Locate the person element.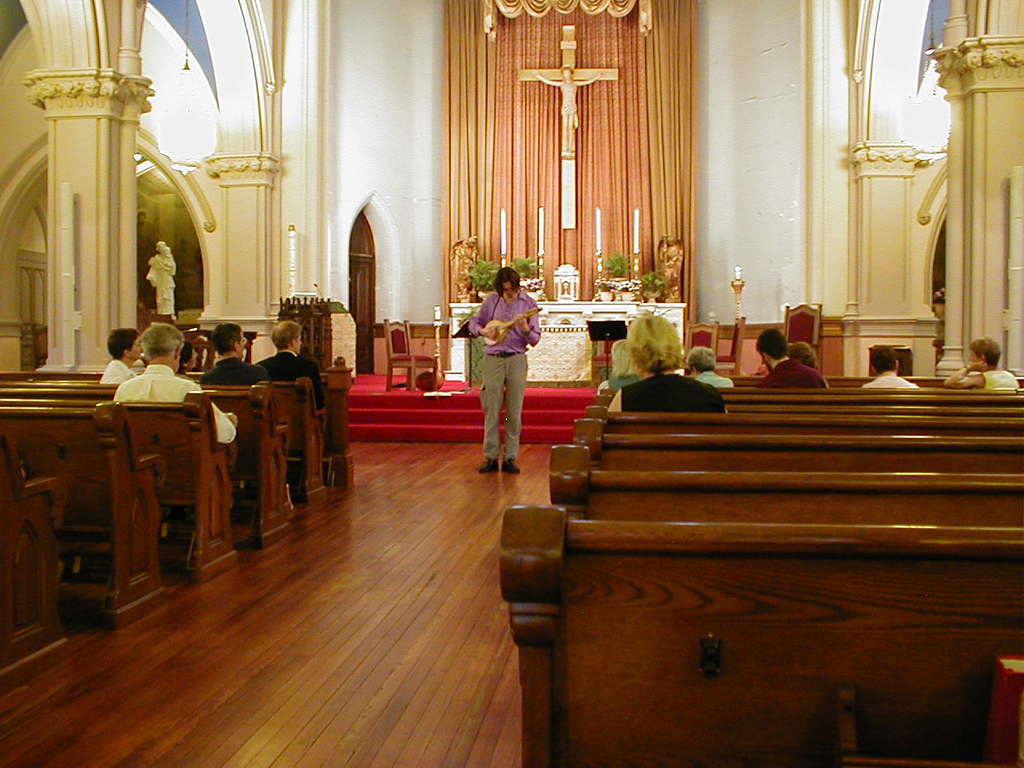
Element bbox: select_region(857, 344, 919, 400).
